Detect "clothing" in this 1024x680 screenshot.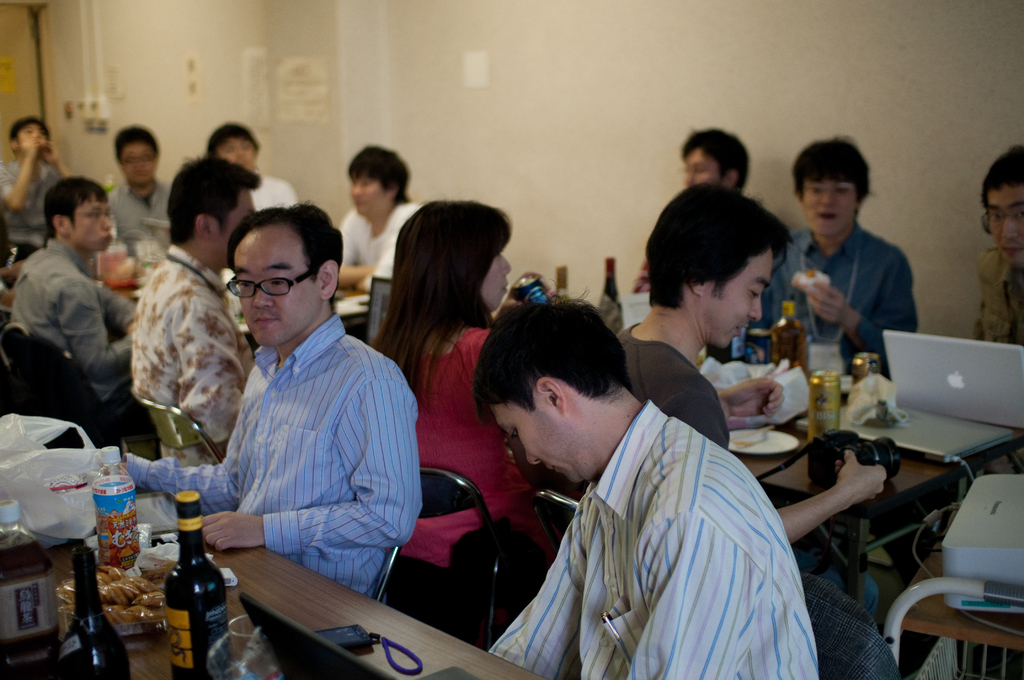
Detection: {"left": 138, "top": 248, "right": 236, "bottom": 444}.
